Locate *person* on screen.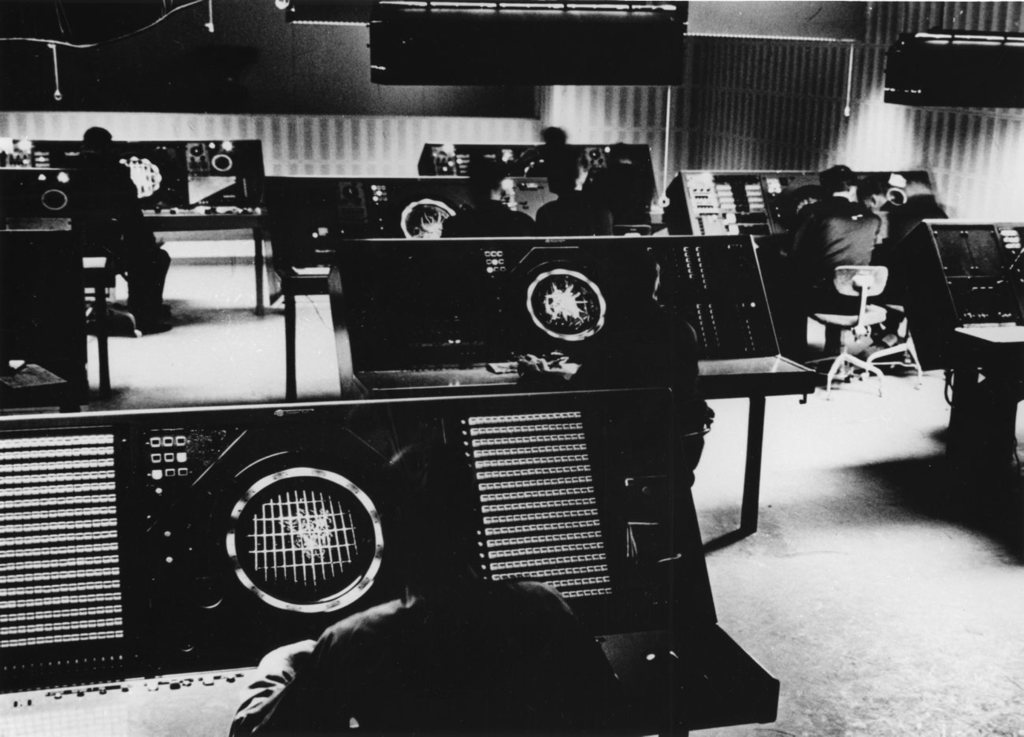
On screen at region(224, 442, 640, 733).
